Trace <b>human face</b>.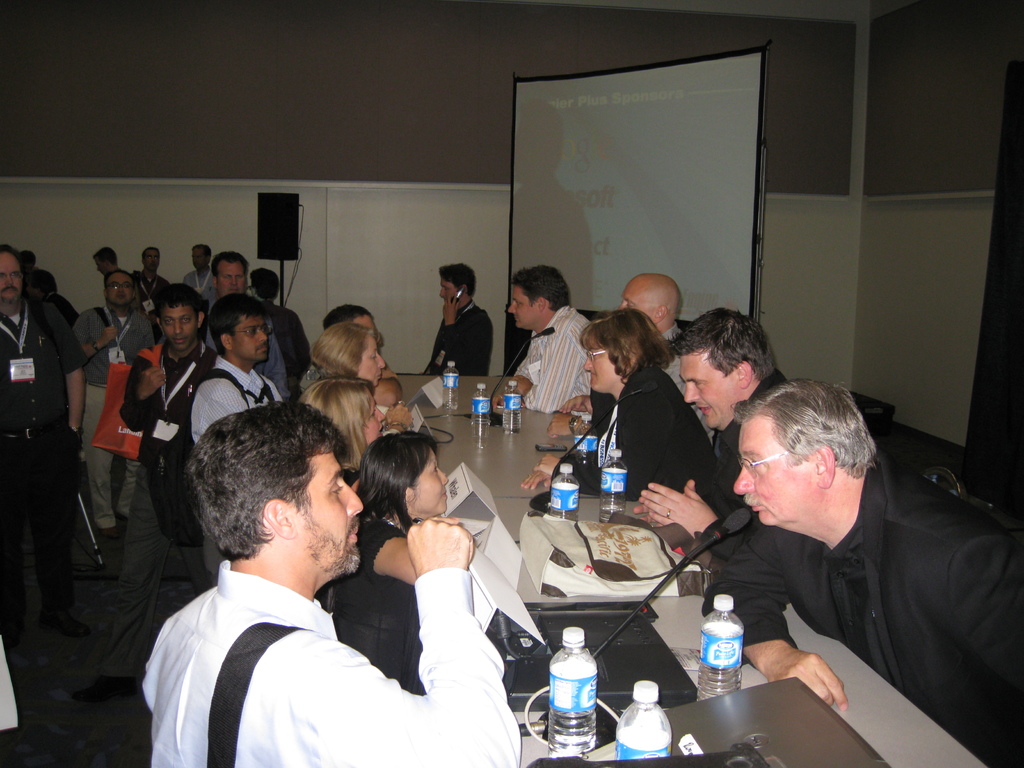
Traced to [left=413, top=445, right=448, bottom=511].
